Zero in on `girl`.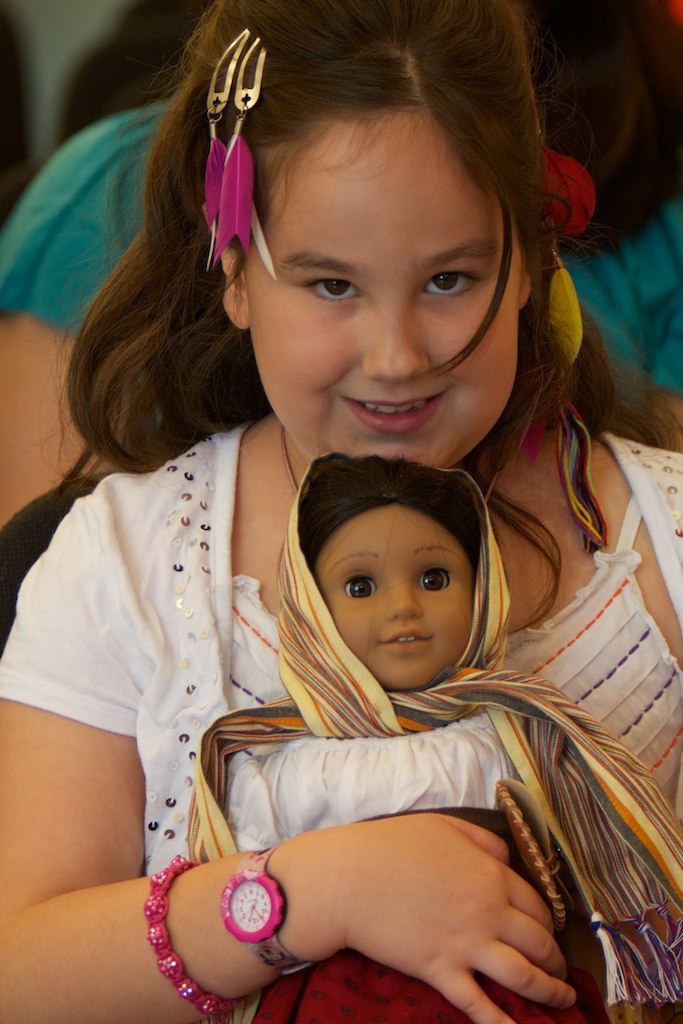
Zeroed in: 0/0/682/1022.
